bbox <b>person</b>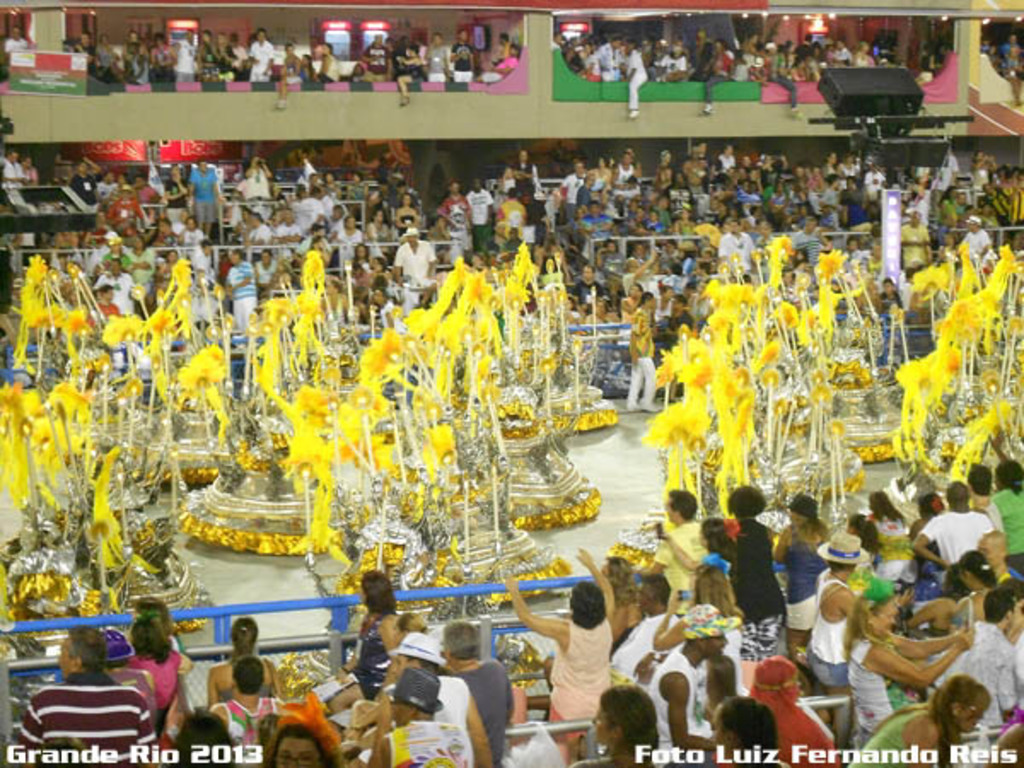
left=913, top=481, right=993, bottom=575
